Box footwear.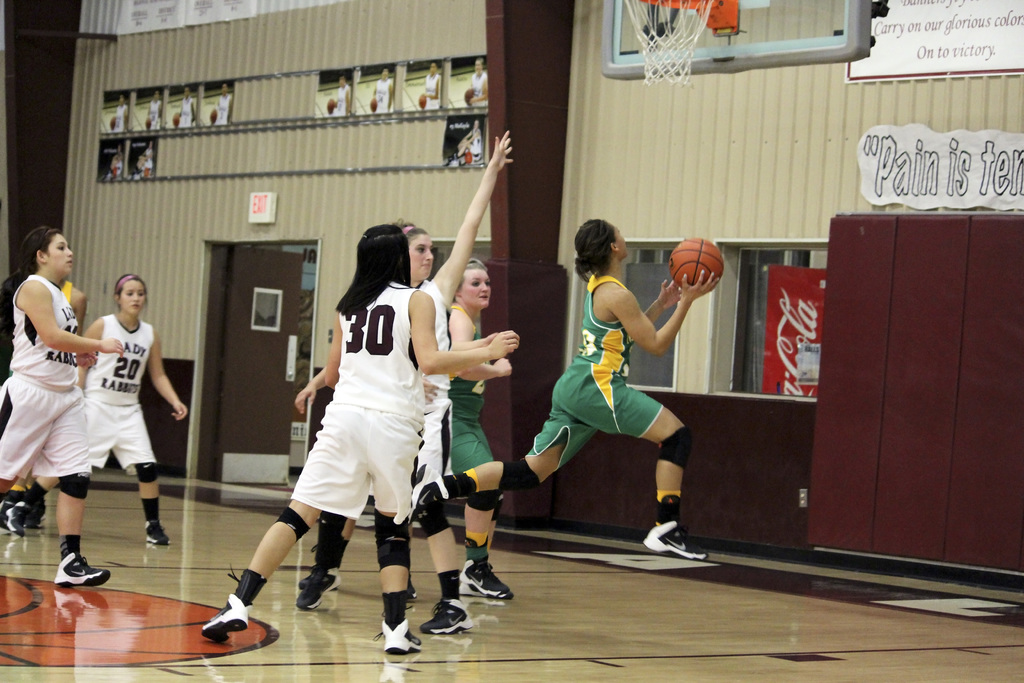
<box>22,495,35,524</box>.
